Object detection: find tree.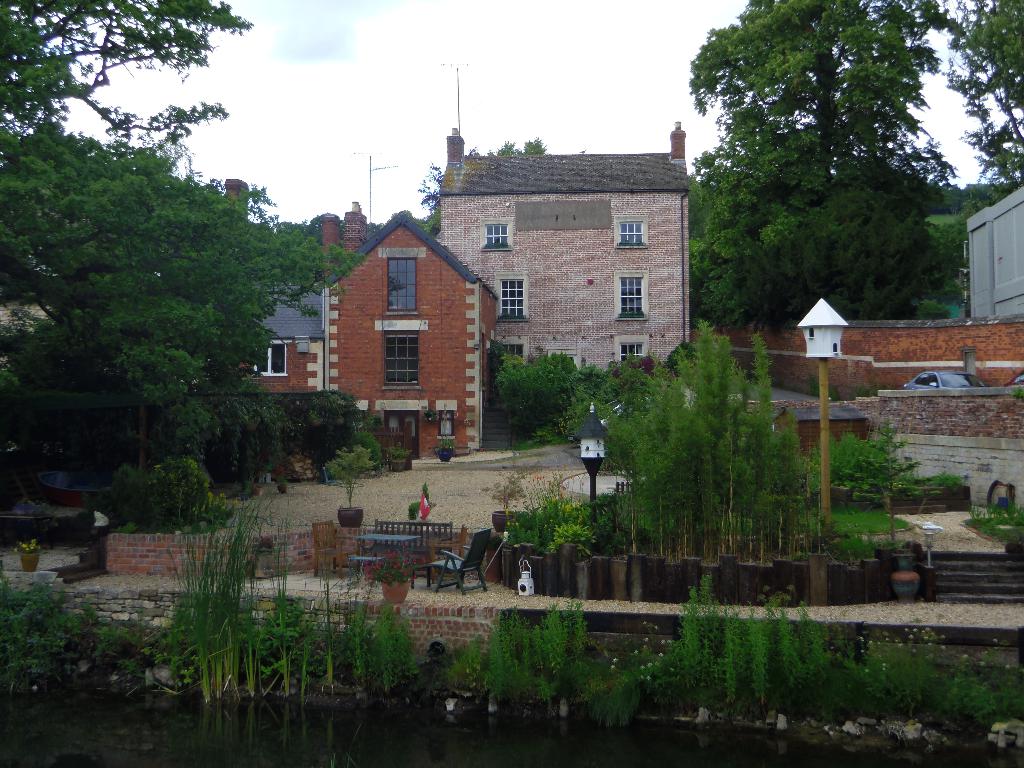
(940, 0, 1023, 202).
